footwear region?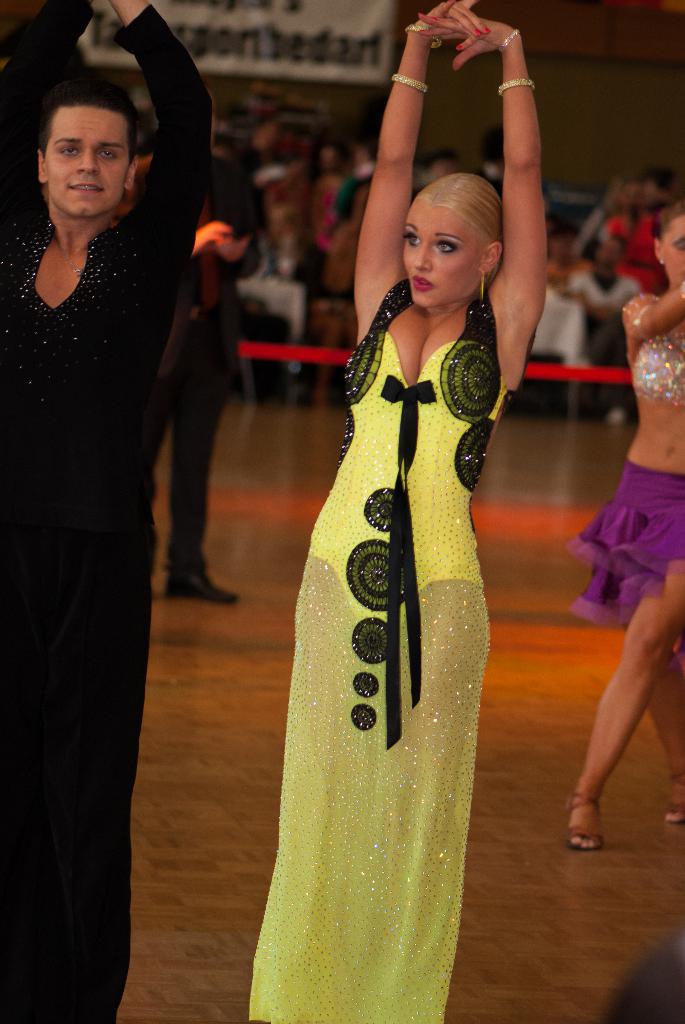
(161,568,243,607)
